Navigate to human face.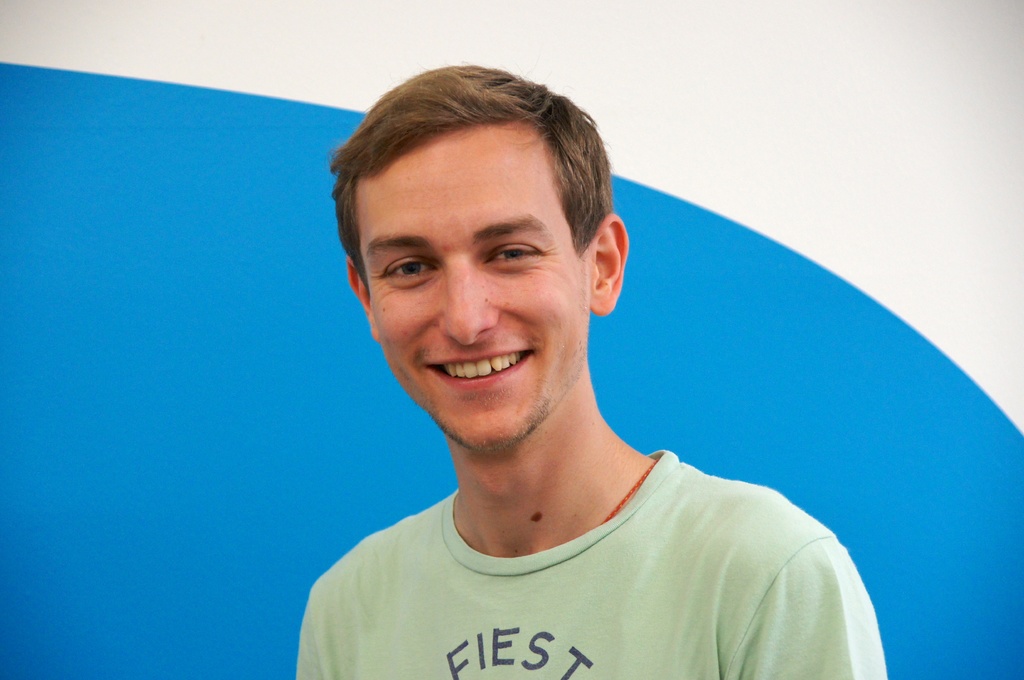
Navigation target: bbox=(356, 122, 591, 452).
